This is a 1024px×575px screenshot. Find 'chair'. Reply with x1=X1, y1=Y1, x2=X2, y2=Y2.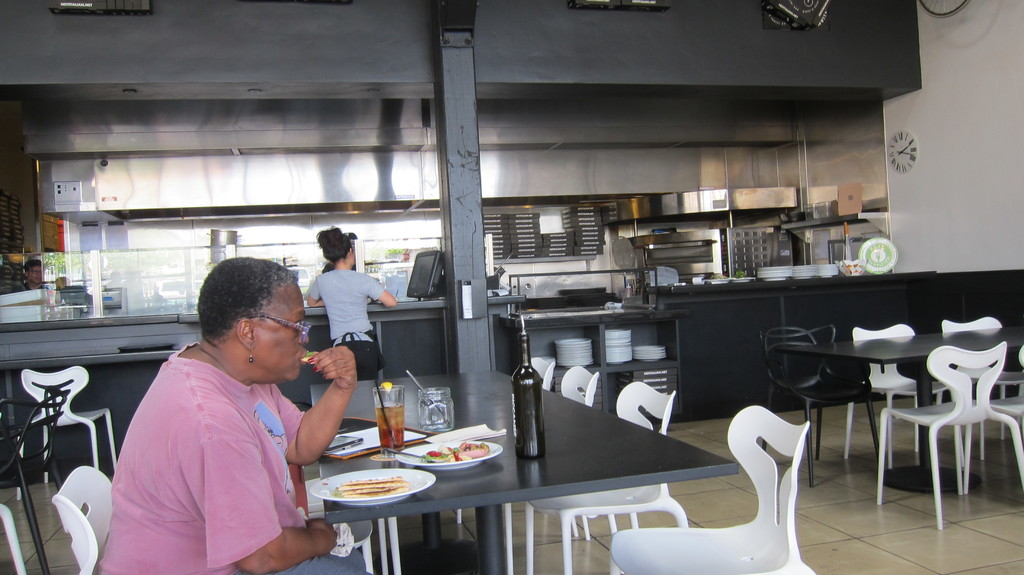
x1=519, y1=380, x2=690, y2=574.
